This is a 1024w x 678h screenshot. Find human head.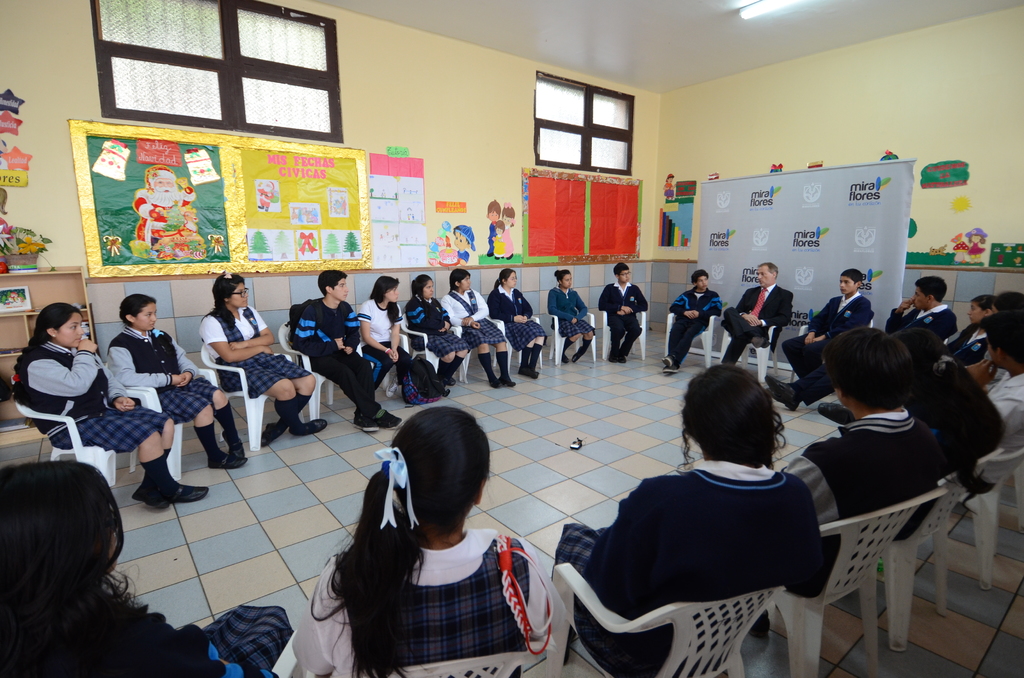
Bounding box: l=388, t=407, r=490, b=522.
